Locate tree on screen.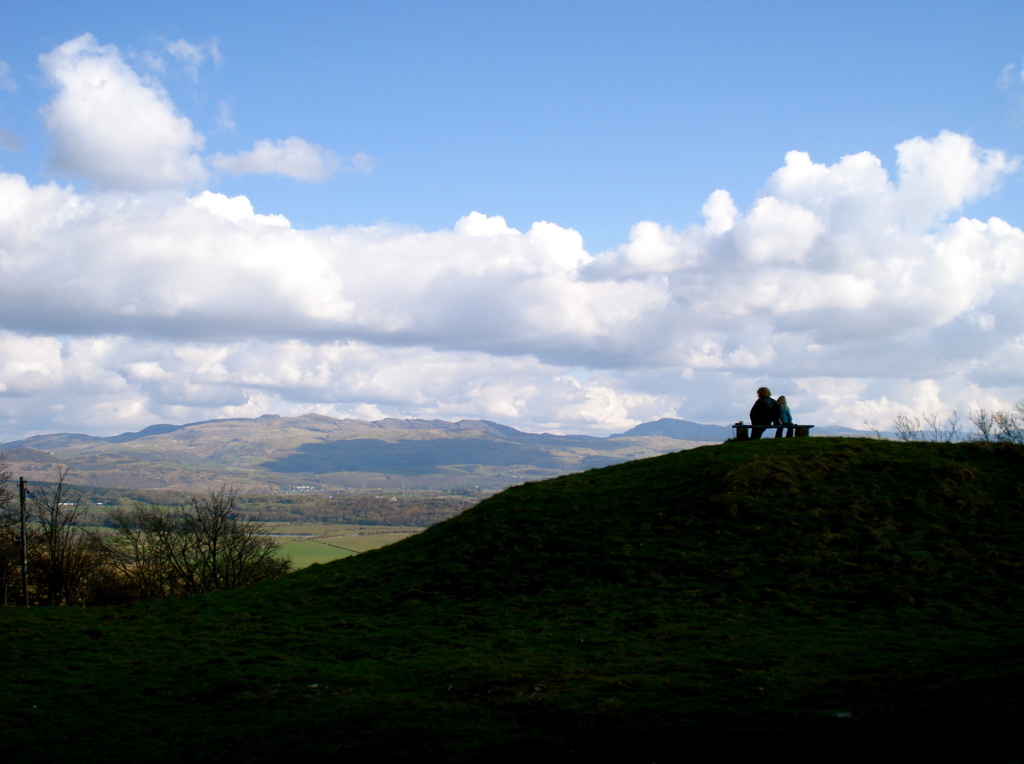
On screen at x1=0 y1=451 x2=34 y2=602.
